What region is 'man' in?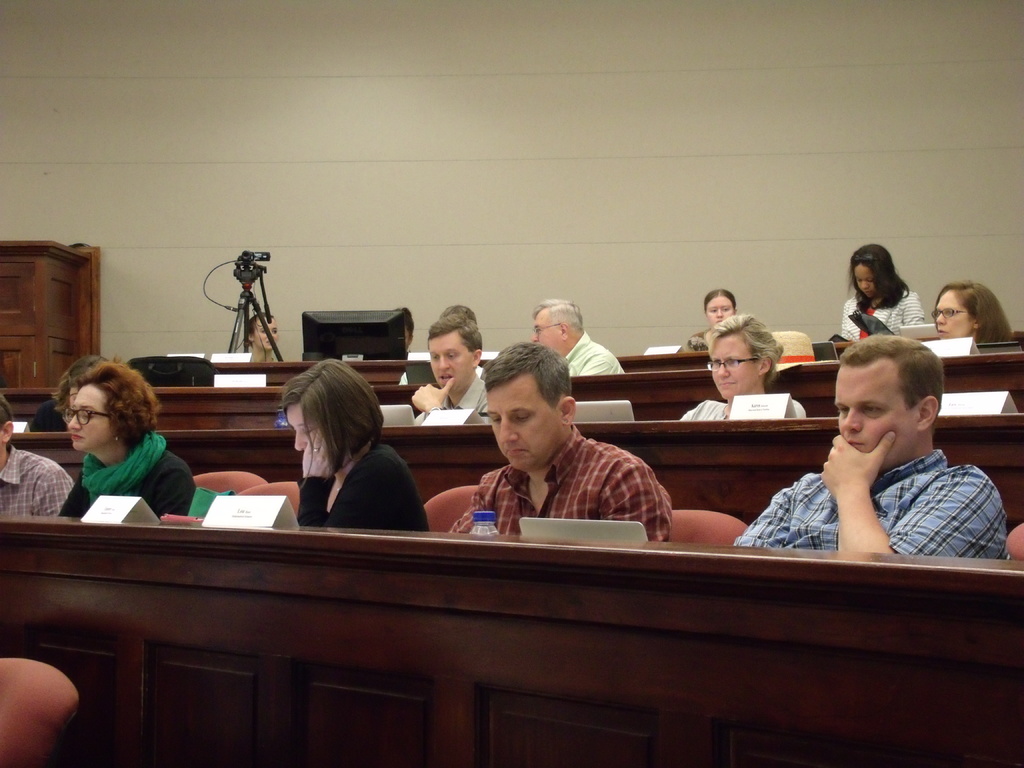
{"x1": 531, "y1": 294, "x2": 623, "y2": 378}.
